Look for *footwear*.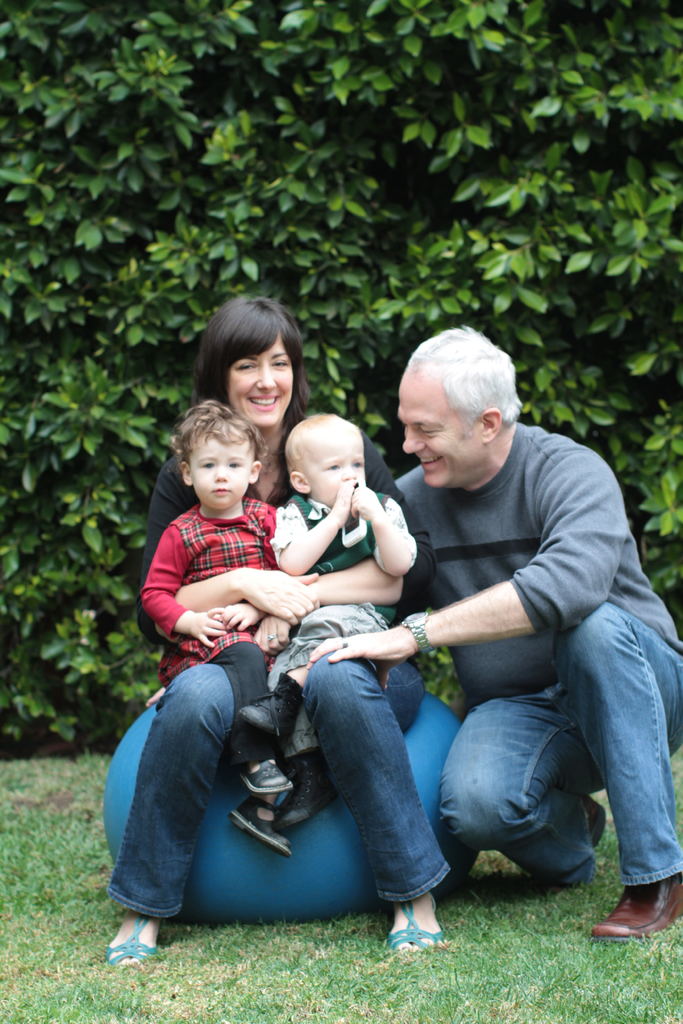
Found: [left=383, top=895, right=446, bottom=979].
